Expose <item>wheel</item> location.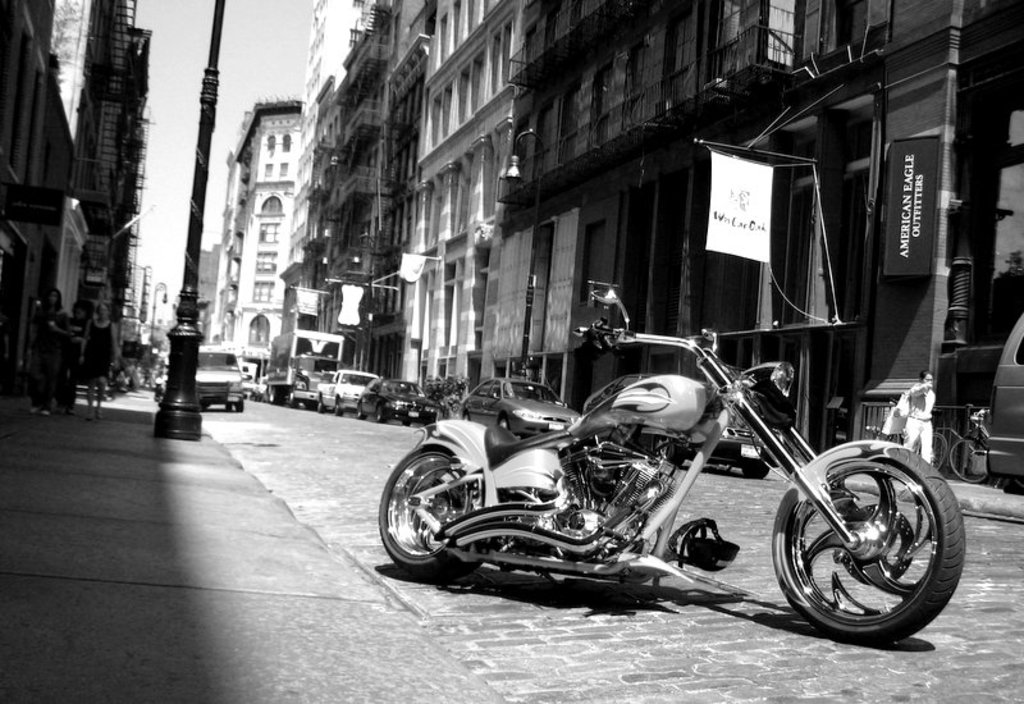
Exposed at 334:403:342:416.
